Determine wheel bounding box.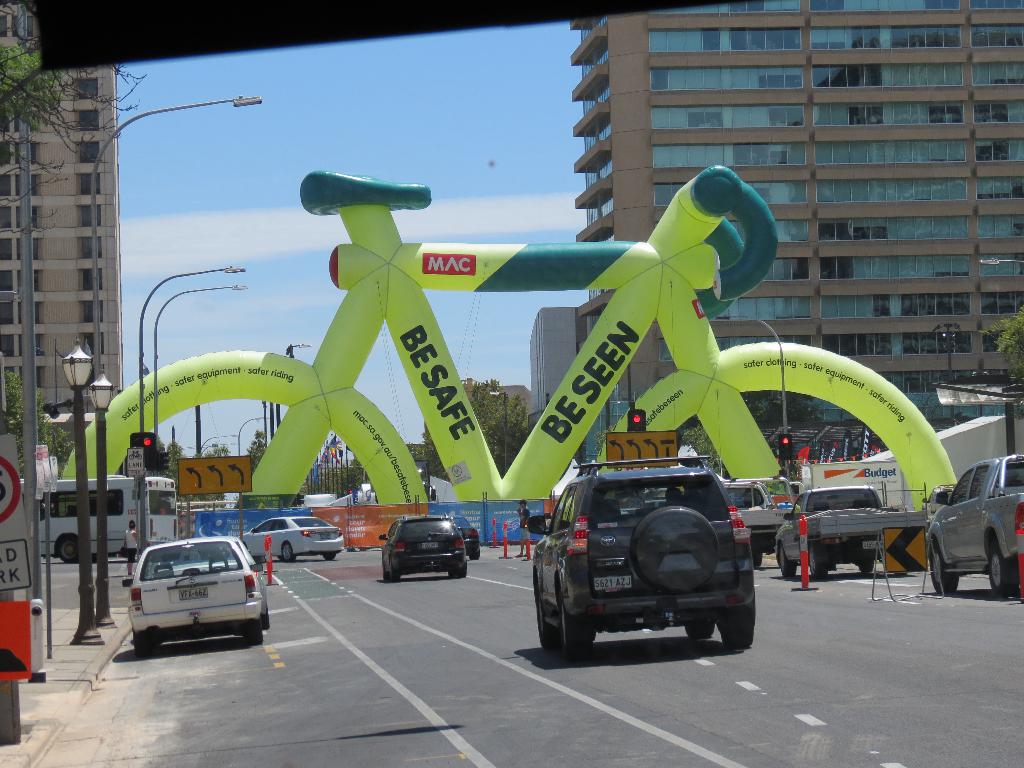
Determined: <bbox>541, 561, 608, 654</bbox>.
